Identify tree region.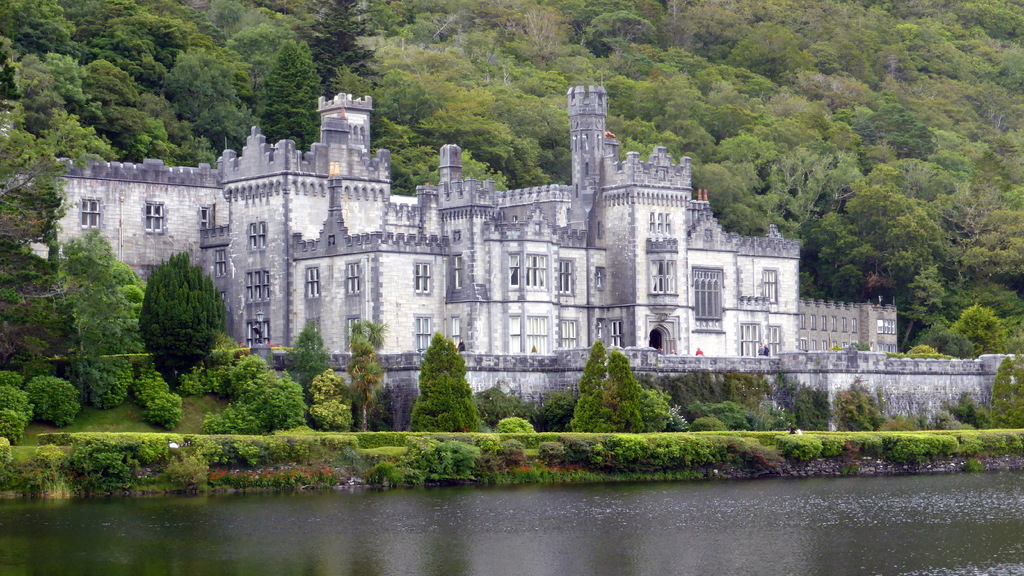
Region: Rect(202, 367, 311, 435).
